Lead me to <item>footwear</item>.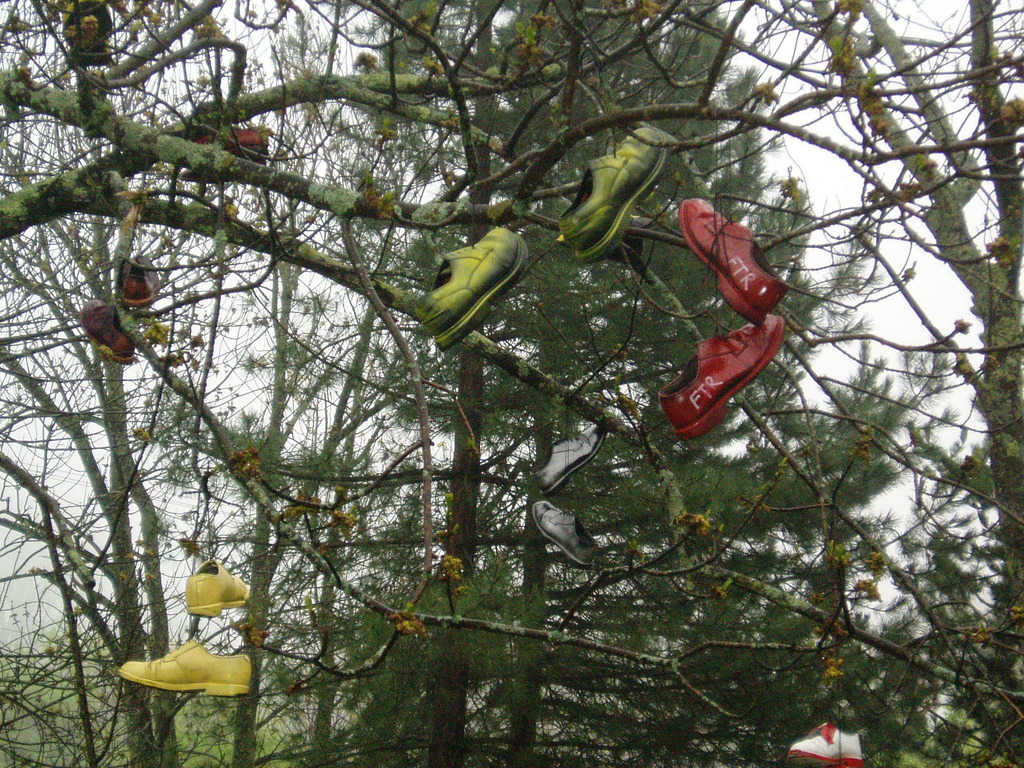
Lead to x1=172, y1=550, x2=253, y2=624.
